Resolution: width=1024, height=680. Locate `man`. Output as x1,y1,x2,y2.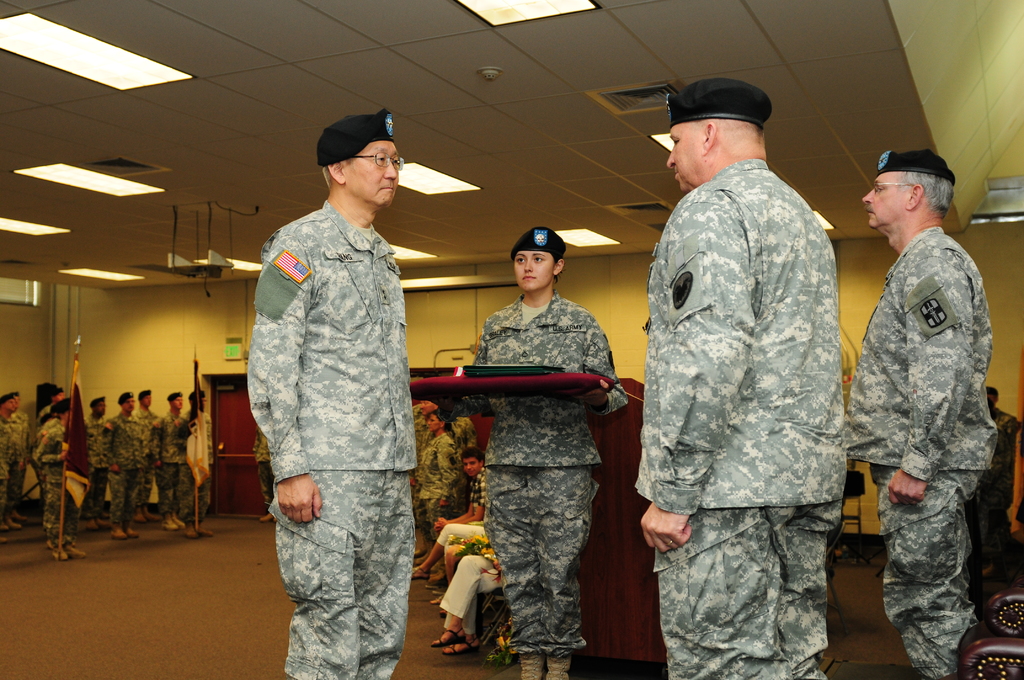
0,394,24,533.
